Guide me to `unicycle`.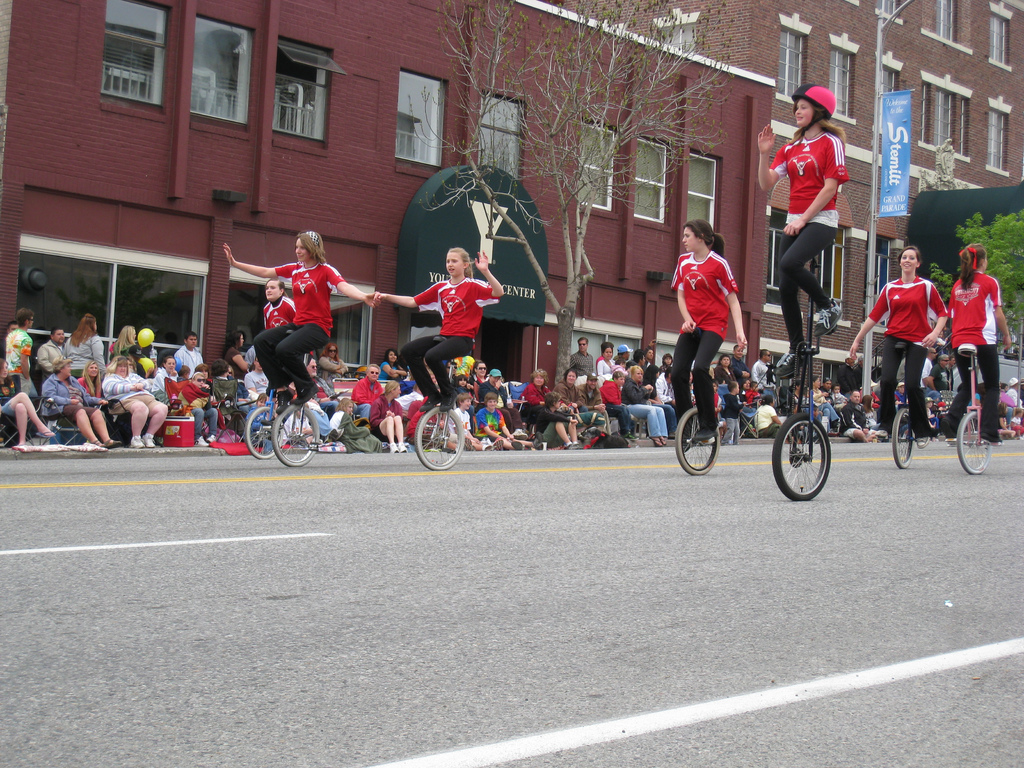
Guidance: left=771, top=226, right=833, bottom=504.
